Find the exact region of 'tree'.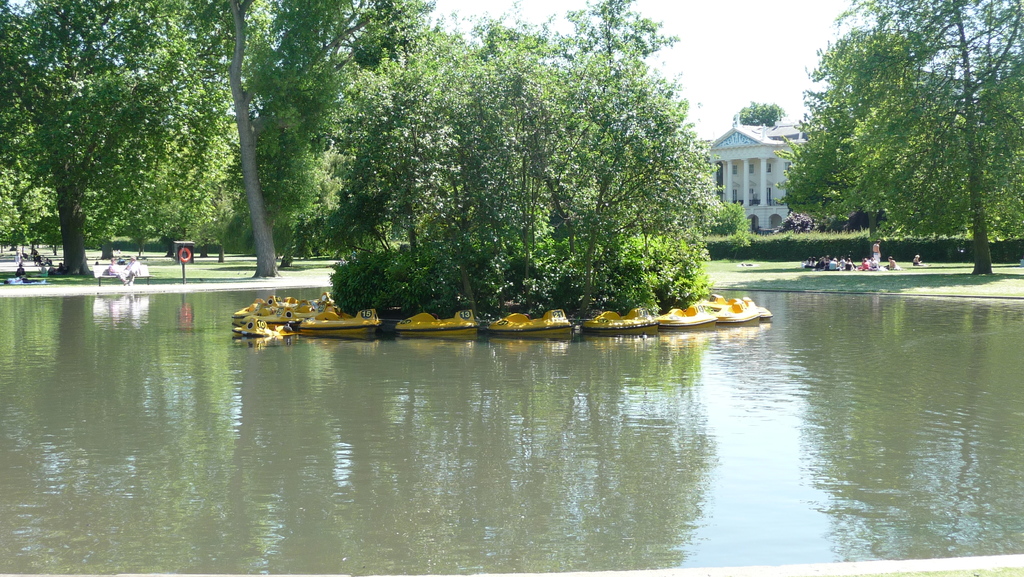
Exact region: left=298, top=37, right=724, bottom=322.
